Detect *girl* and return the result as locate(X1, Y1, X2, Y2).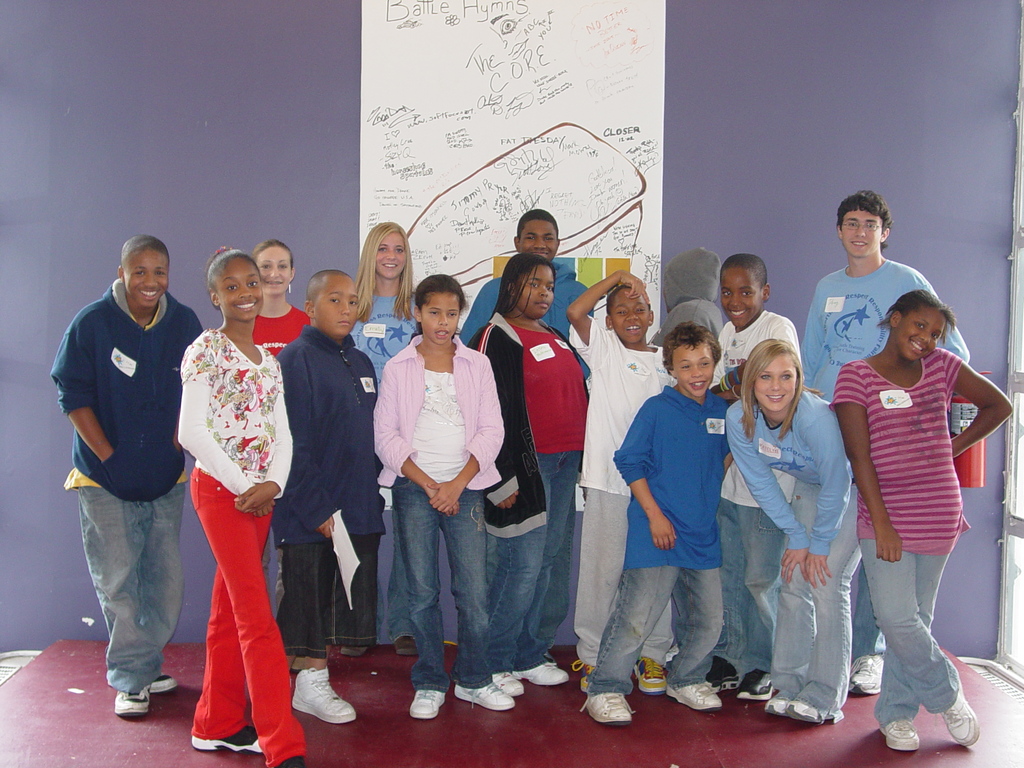
locate(721, 340, 865, 726).
